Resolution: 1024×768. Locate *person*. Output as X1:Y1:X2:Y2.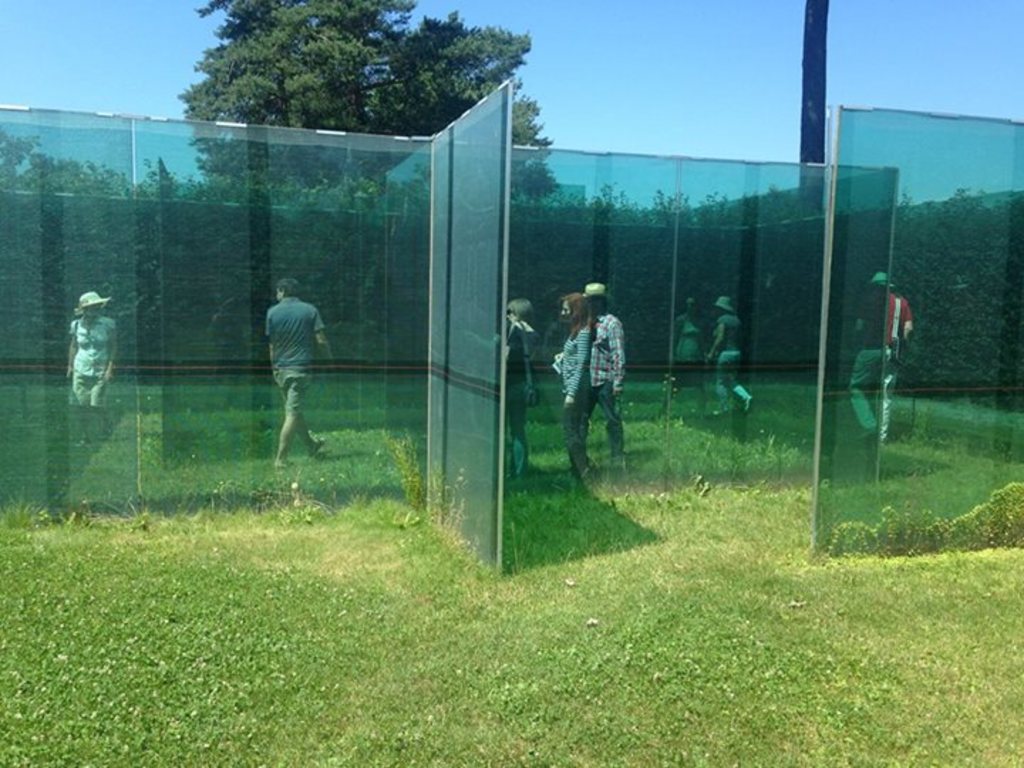
503:296:539:479.
